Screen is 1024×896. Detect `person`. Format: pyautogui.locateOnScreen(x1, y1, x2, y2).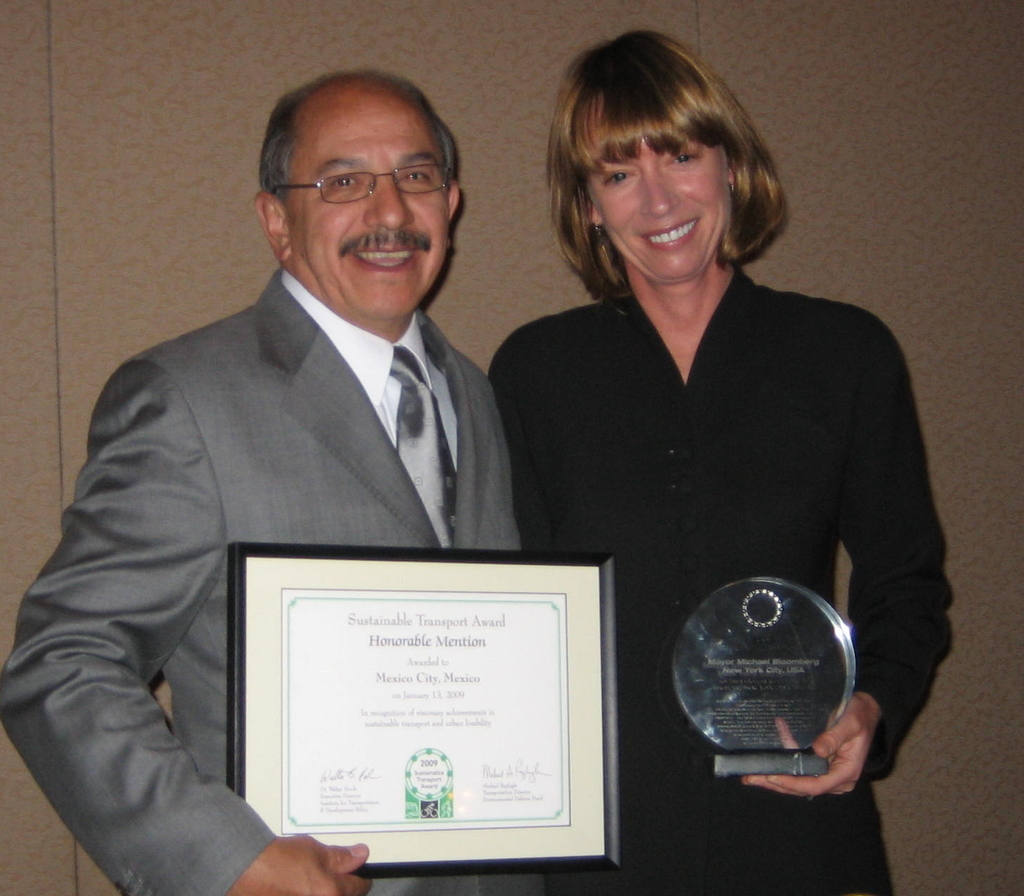
pyautogui.locateOnScreen(0, 72, 516, 895).
